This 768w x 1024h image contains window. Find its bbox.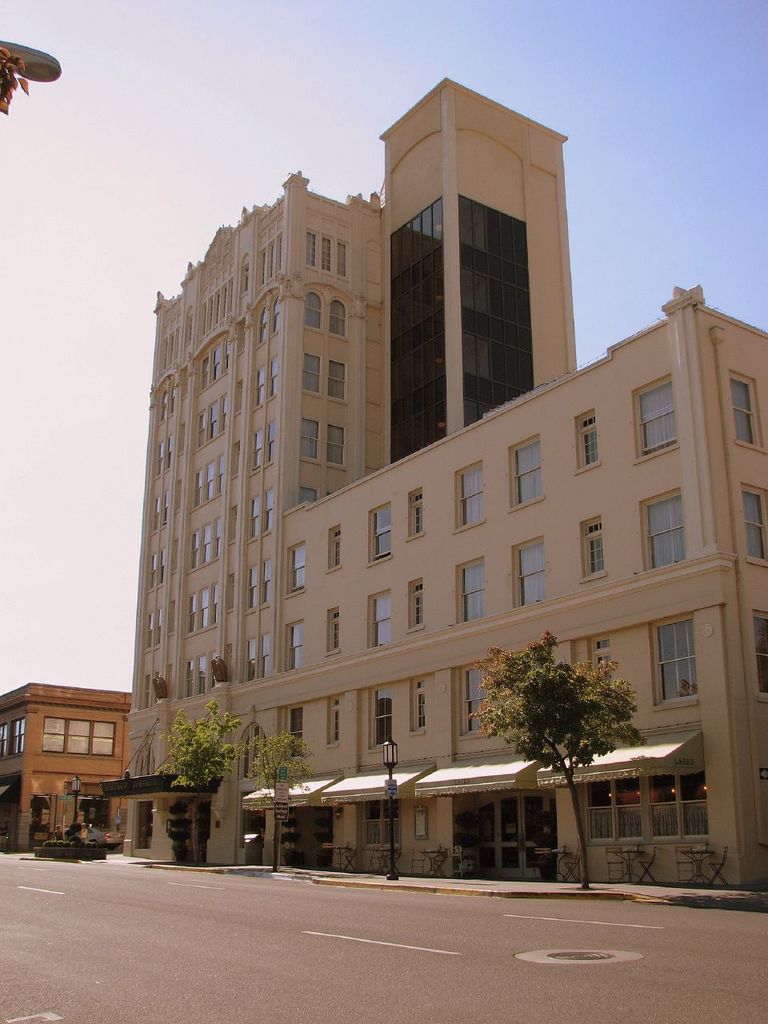
bbox=[646, 494, 686, 569].
